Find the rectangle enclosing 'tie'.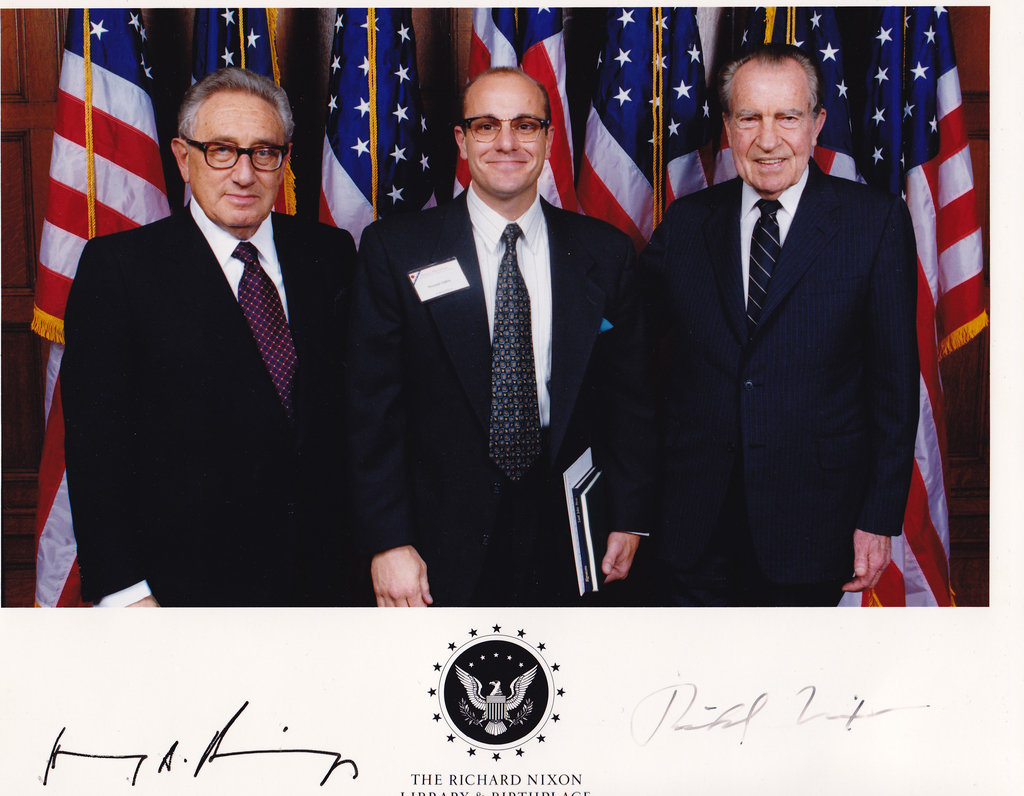
box=[493, 222, 538, 482].
